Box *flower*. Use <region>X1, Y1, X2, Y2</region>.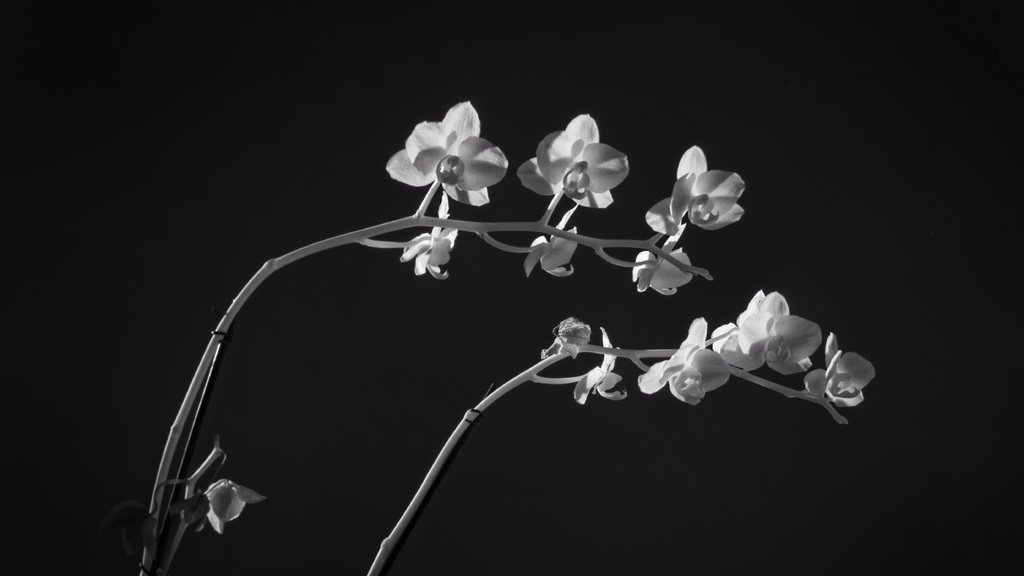
<region>805, 331, 879, 411</region>.
